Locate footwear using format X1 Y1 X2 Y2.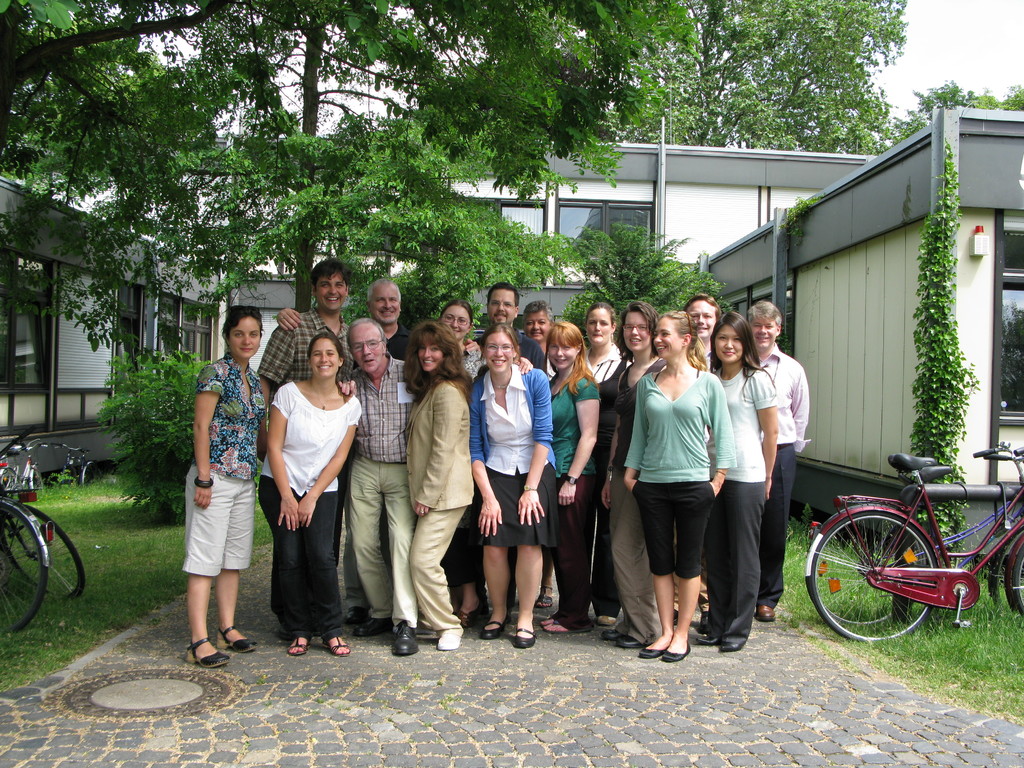
185 639 236 668.
